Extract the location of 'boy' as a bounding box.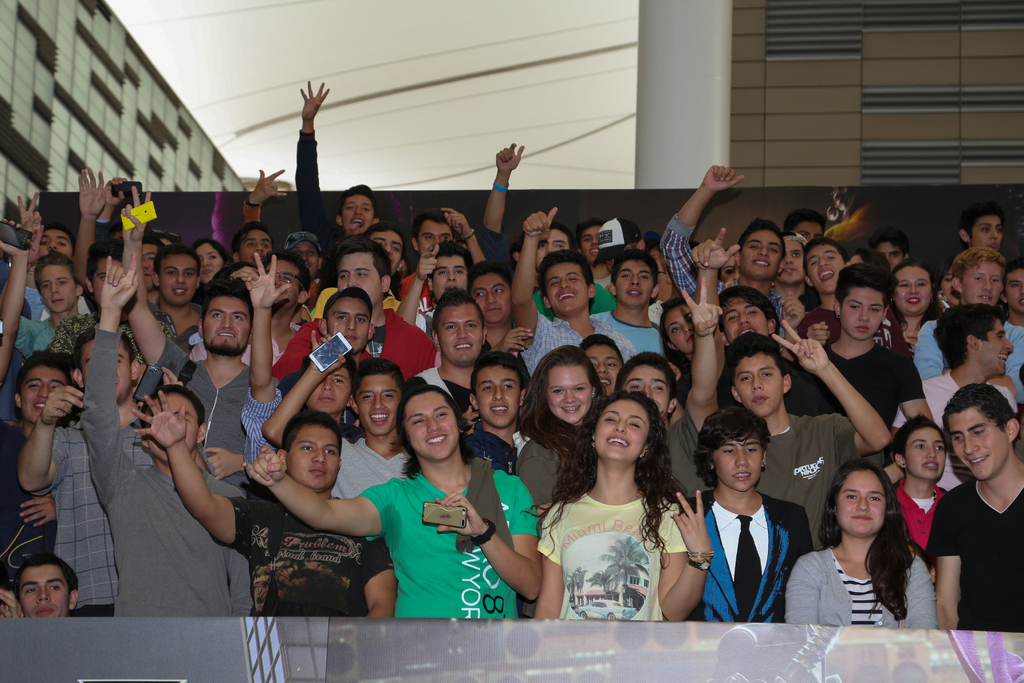
(left=573, top=217, right=618, bottom=293).
